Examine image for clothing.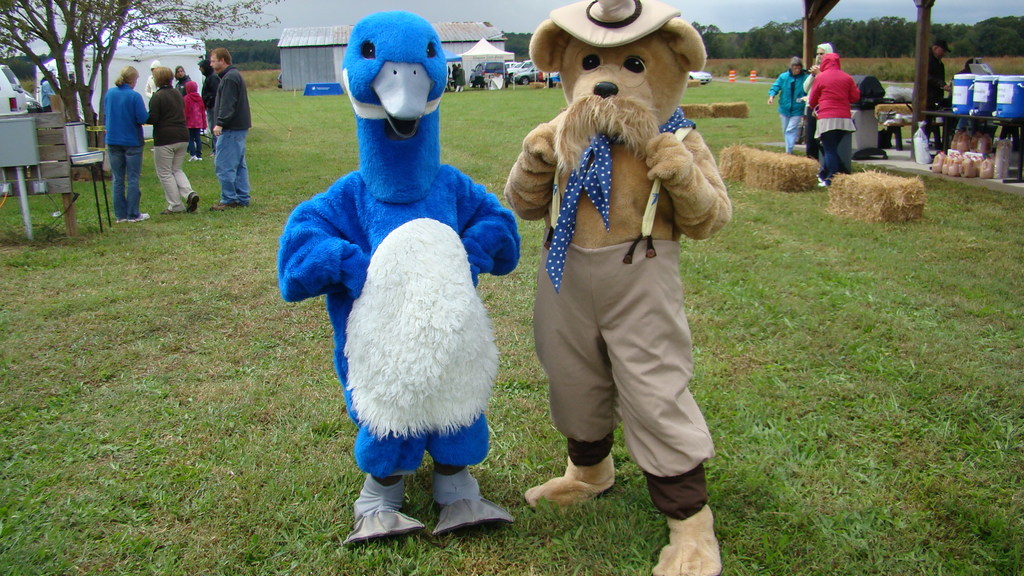
Examination result: [36,77,55,111].
